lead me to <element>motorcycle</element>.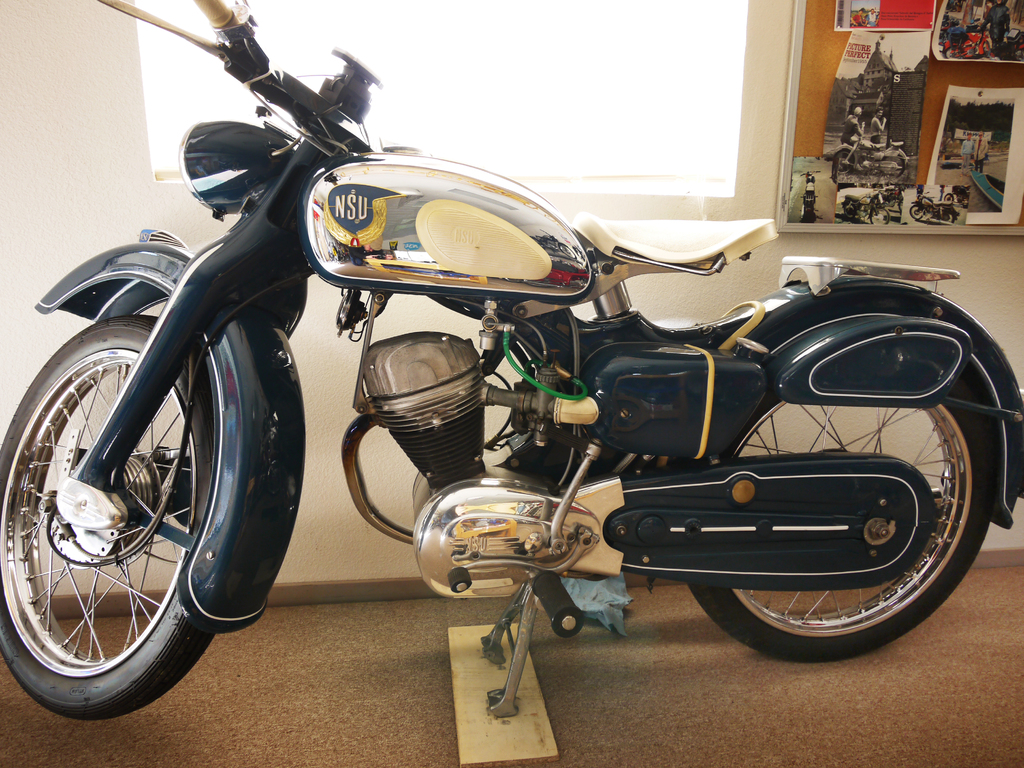
Lead to [804,170,822,224].
